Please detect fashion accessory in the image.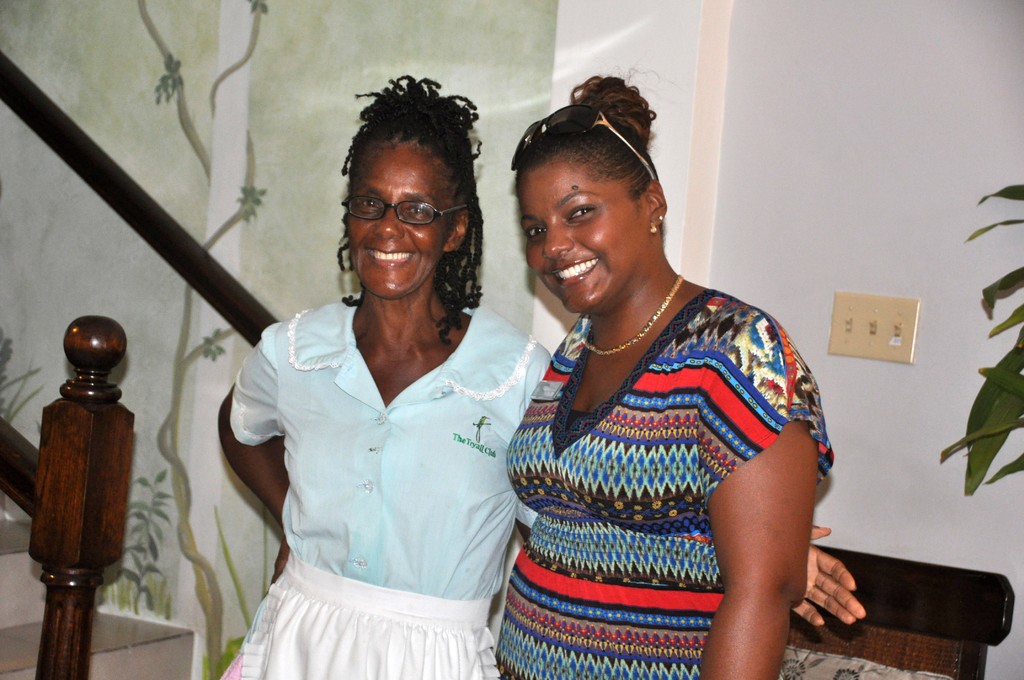
select_region(582, 277, 680, 354).
